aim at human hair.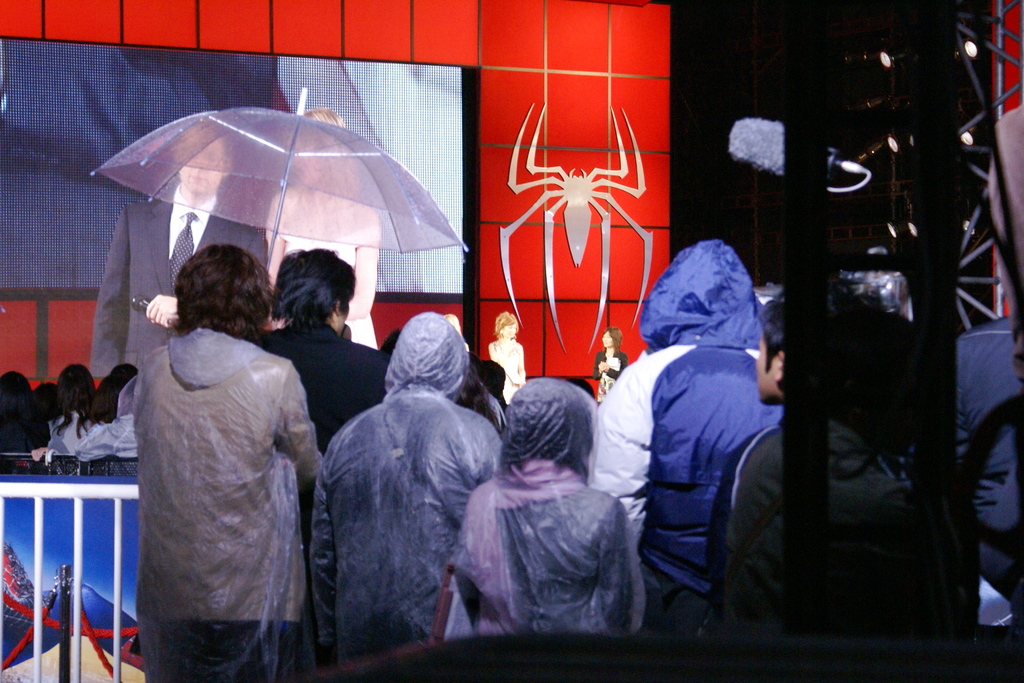
Aimed at <box>493,312,519,331</box>.
